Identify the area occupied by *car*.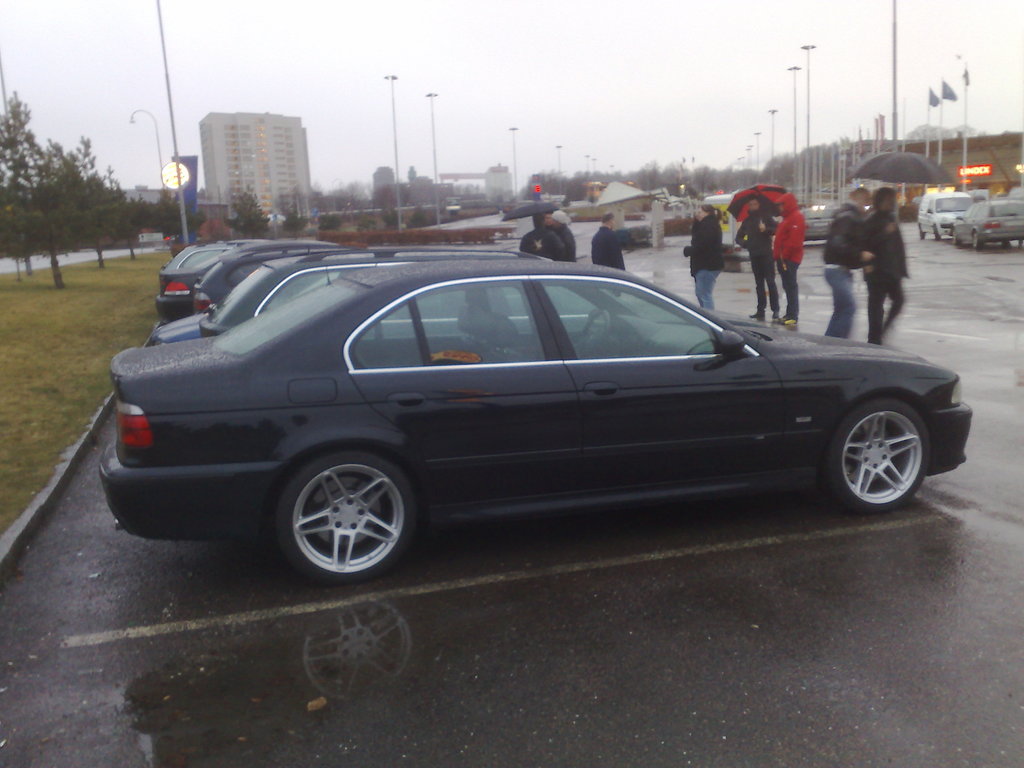
Area: 155, 250, 377, 317.
